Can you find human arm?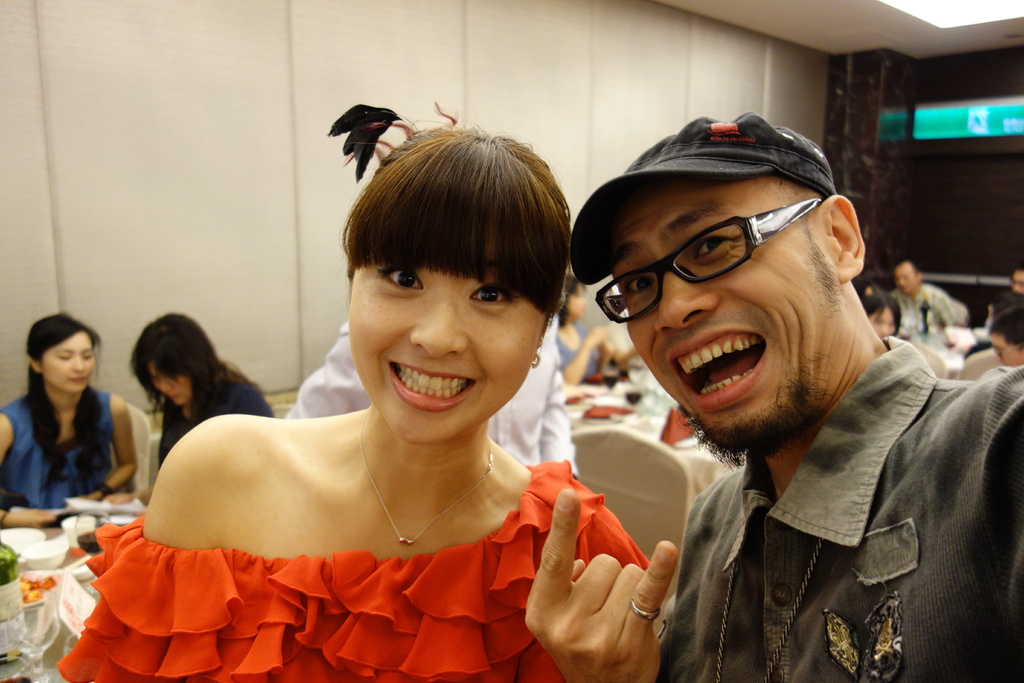
Yes, bounding box: 505, 526, 694, 682.
